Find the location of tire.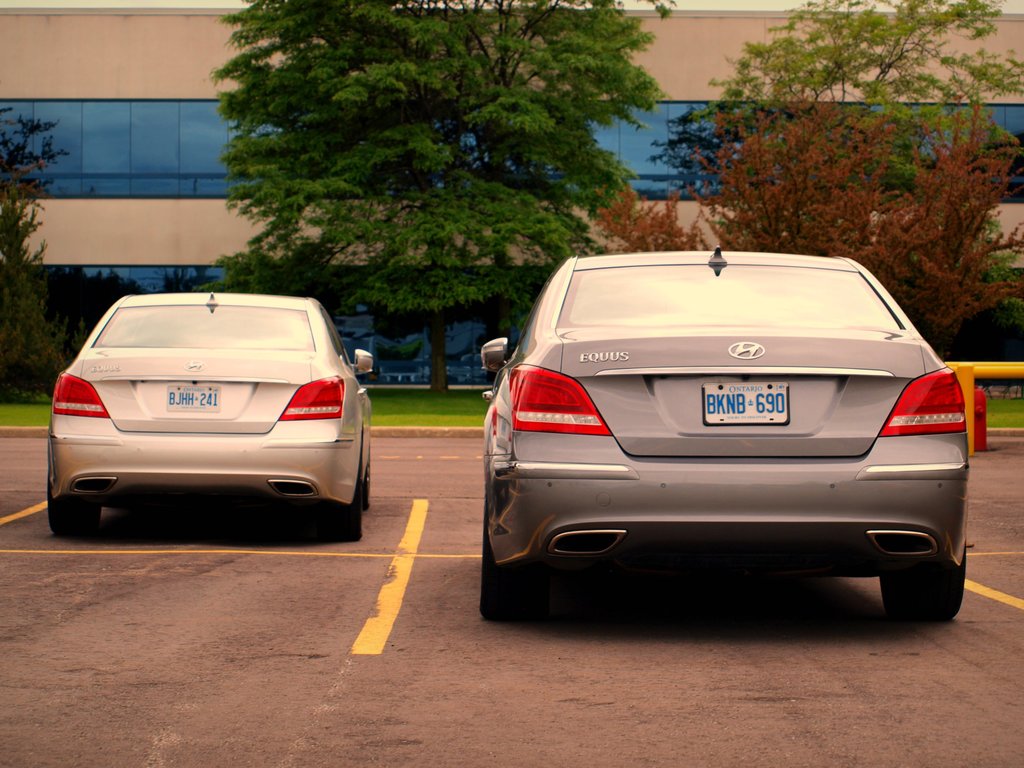
Location: box=[477, 499, 540, 625].
